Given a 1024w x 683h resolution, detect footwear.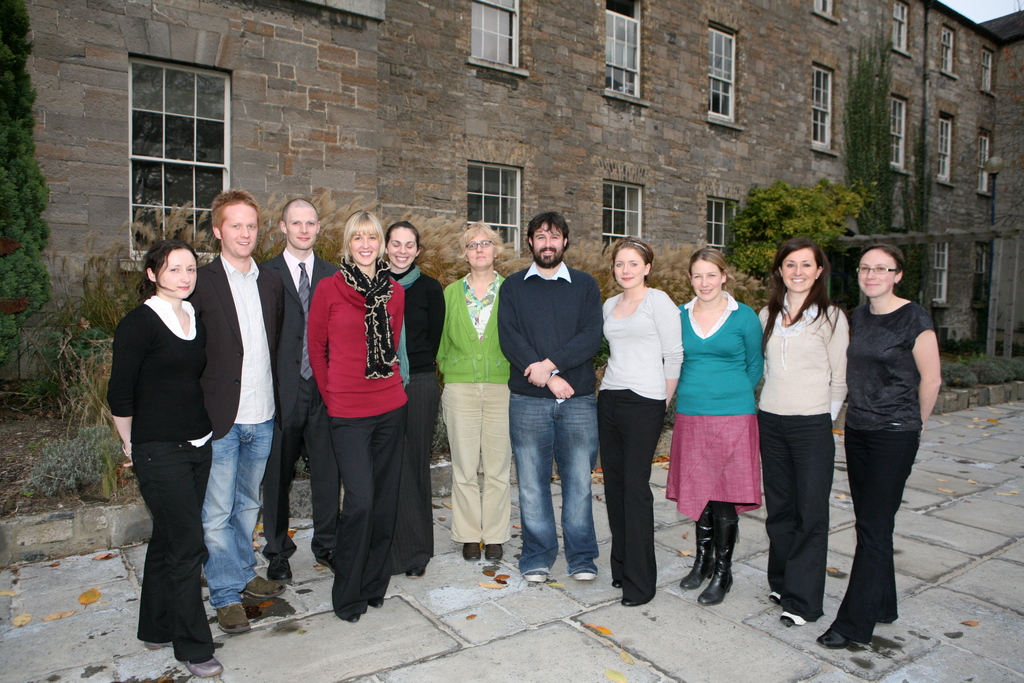
Rect(780, 612, 810, 625).
